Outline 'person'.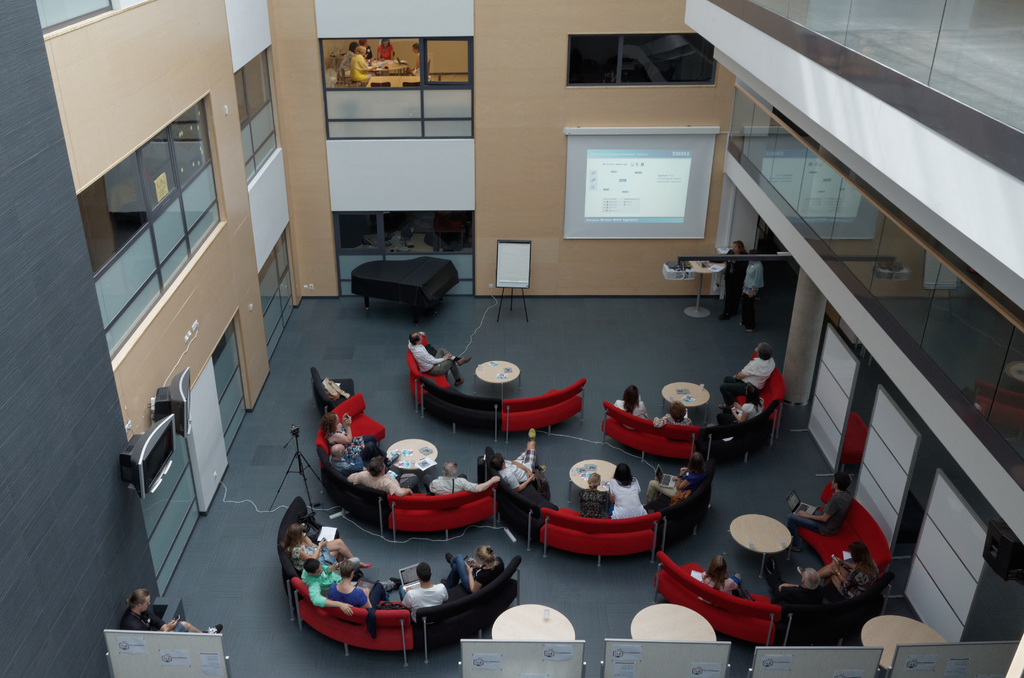
Outline: x1=699 y1=554 x2=741 y2=594.
